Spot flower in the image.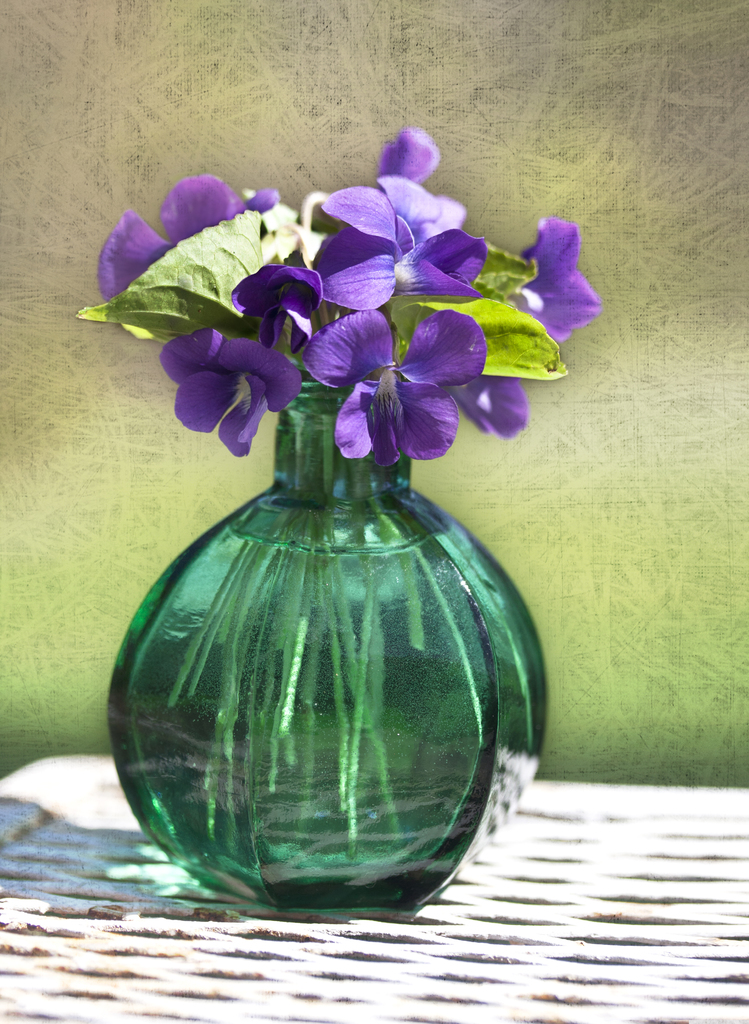
flower found at box=[304, 175, 486, 319].
